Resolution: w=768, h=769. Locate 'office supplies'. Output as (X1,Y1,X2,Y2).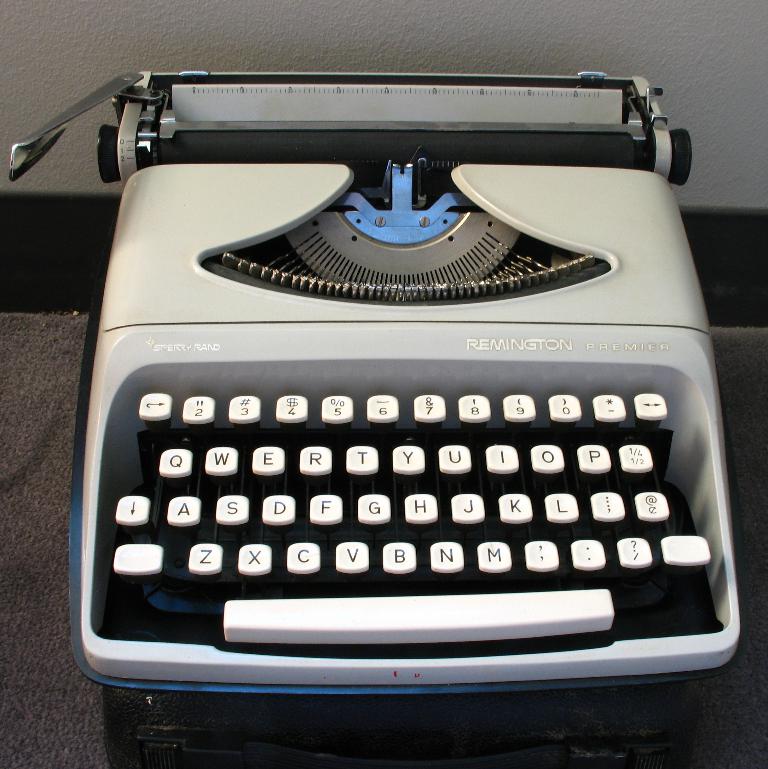
(8,75,743,768).
